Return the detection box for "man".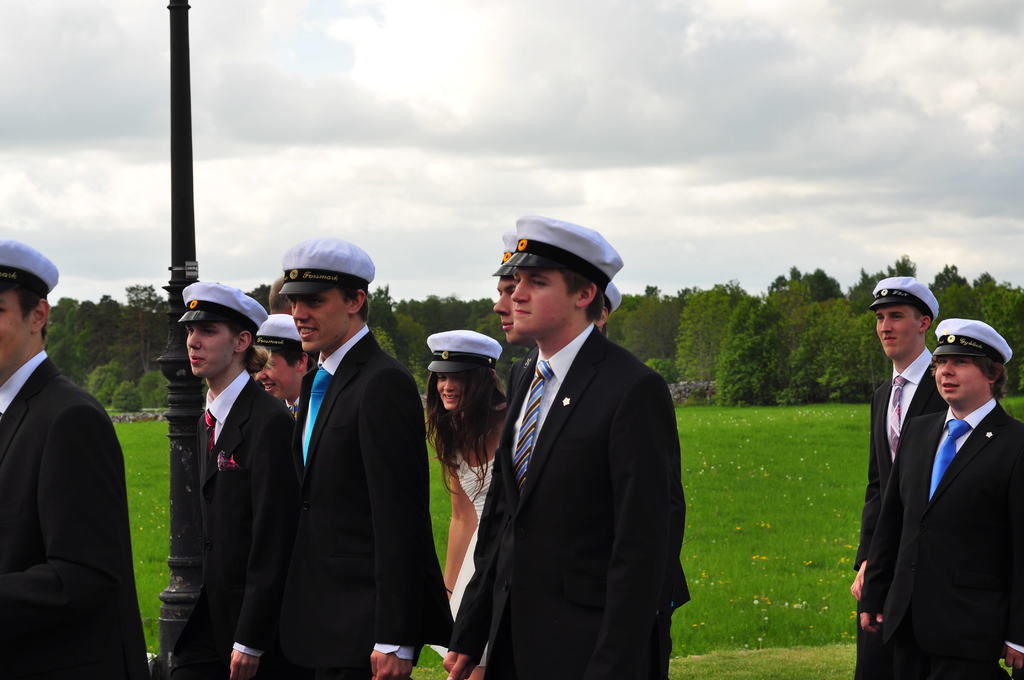
492,232,535,345.
